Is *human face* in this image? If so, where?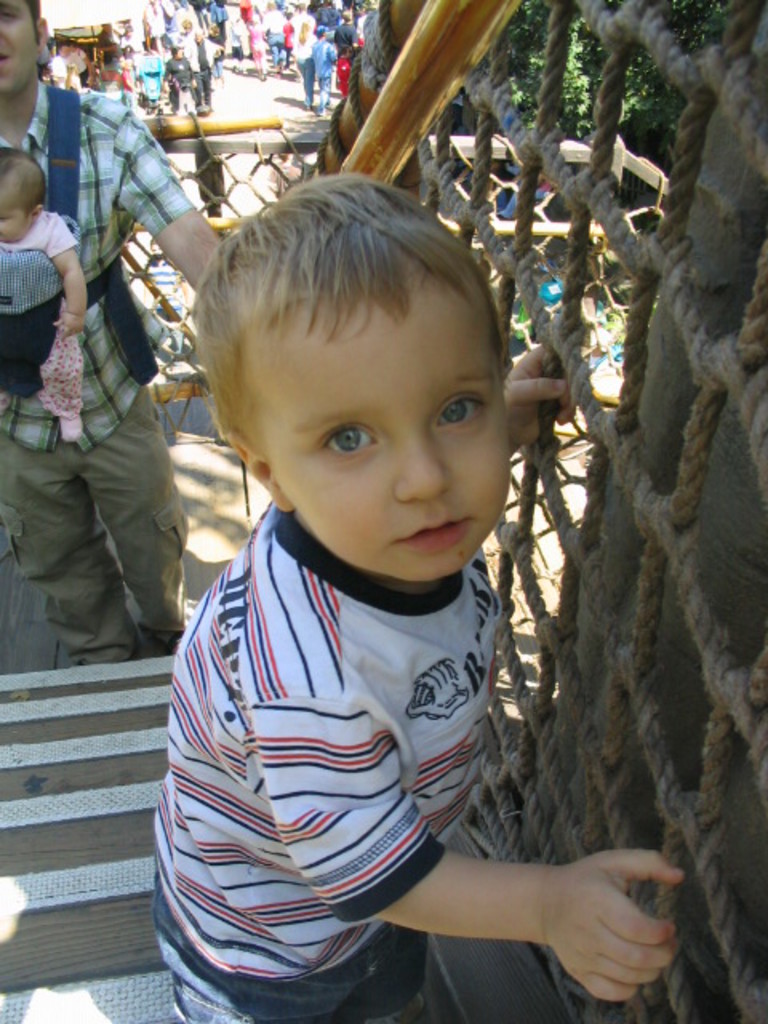
Yes, at locate(264, 261, 512, 573).
